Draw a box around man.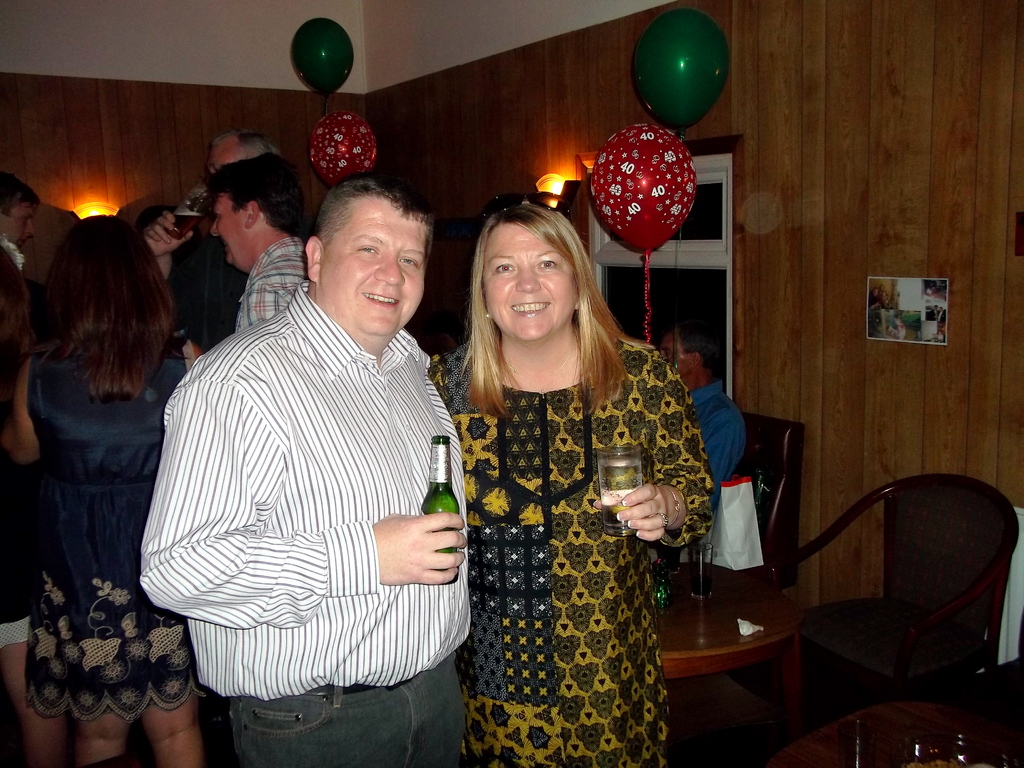
Rect(0, 167, 42, 447).
